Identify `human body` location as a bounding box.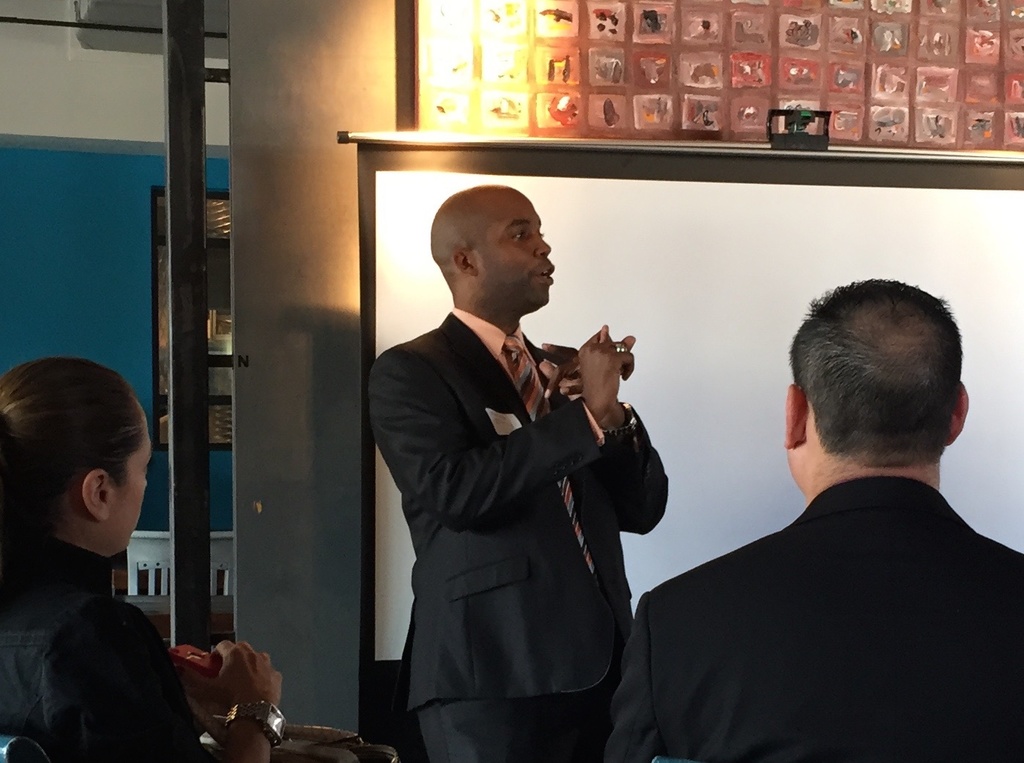
<region>369, 183, 659, 762</region>.
